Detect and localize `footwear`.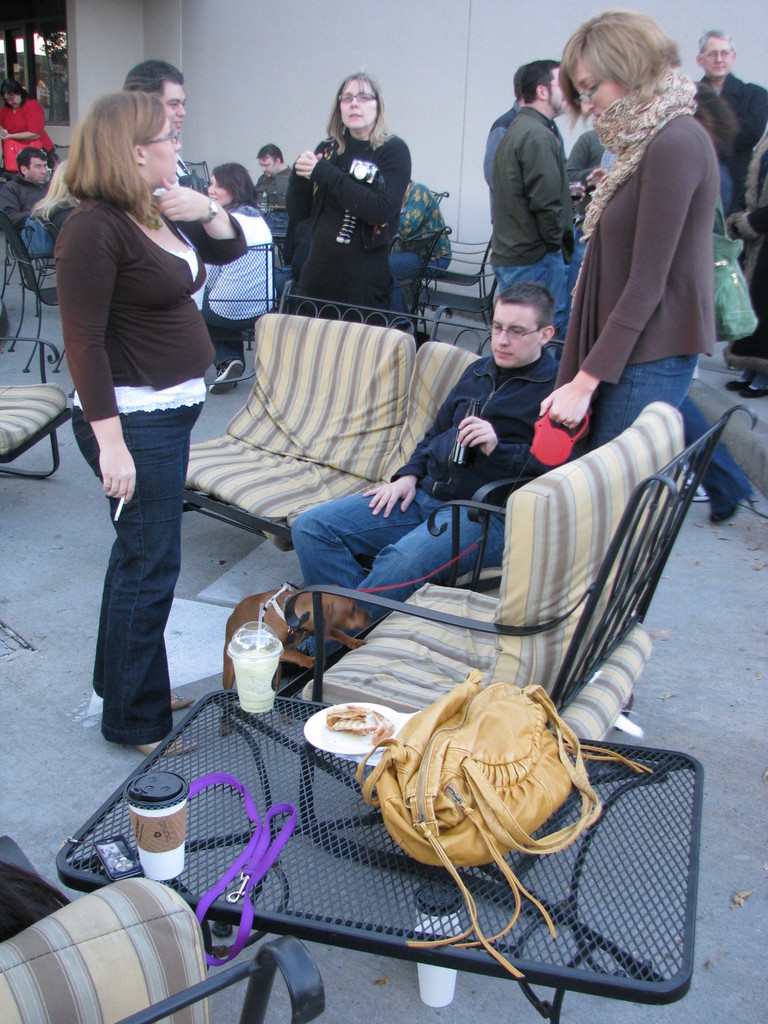
Localized at [207,358,243,394].
